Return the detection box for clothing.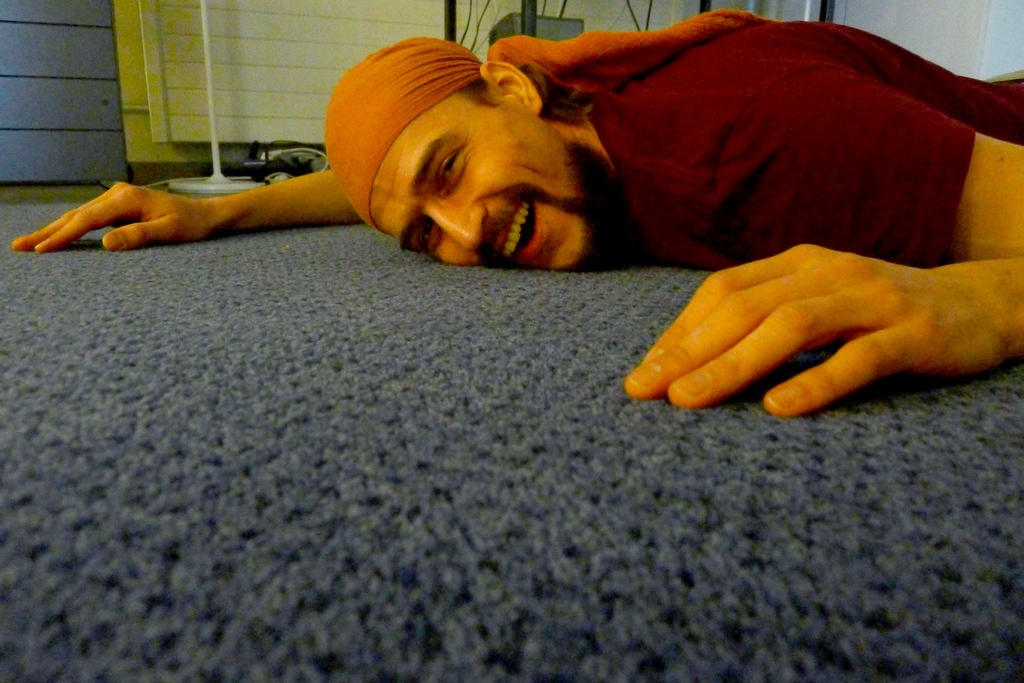
<box>338,25,985,289</box>.
